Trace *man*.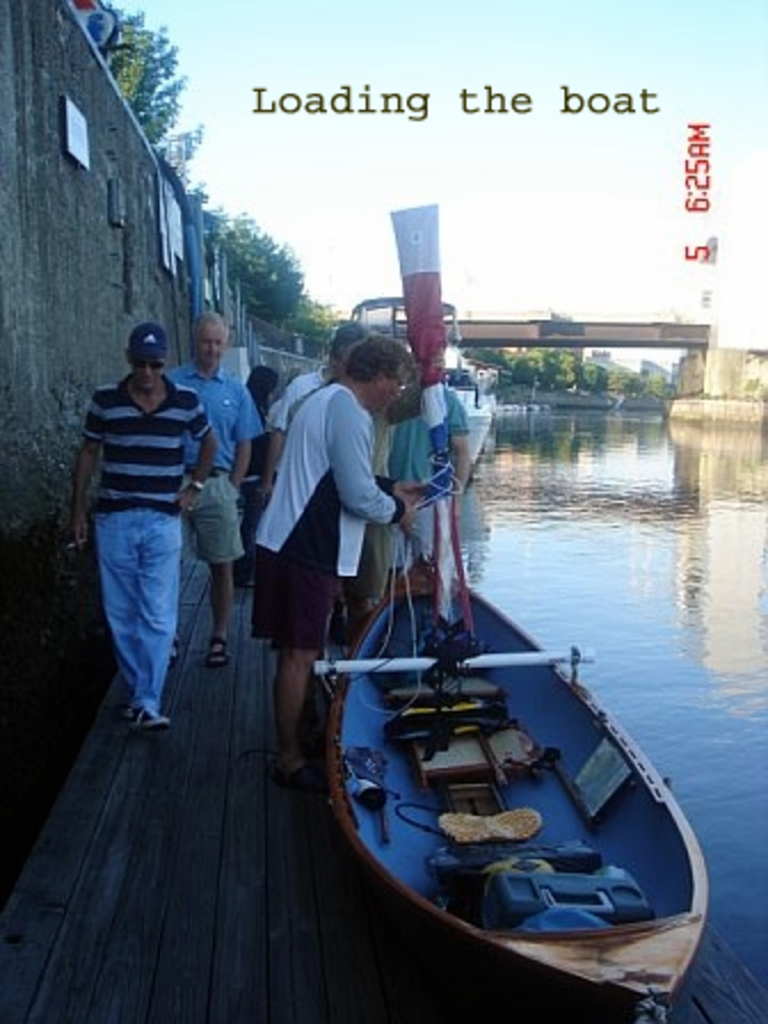
Traced to box(64, 318, 238, 752).
